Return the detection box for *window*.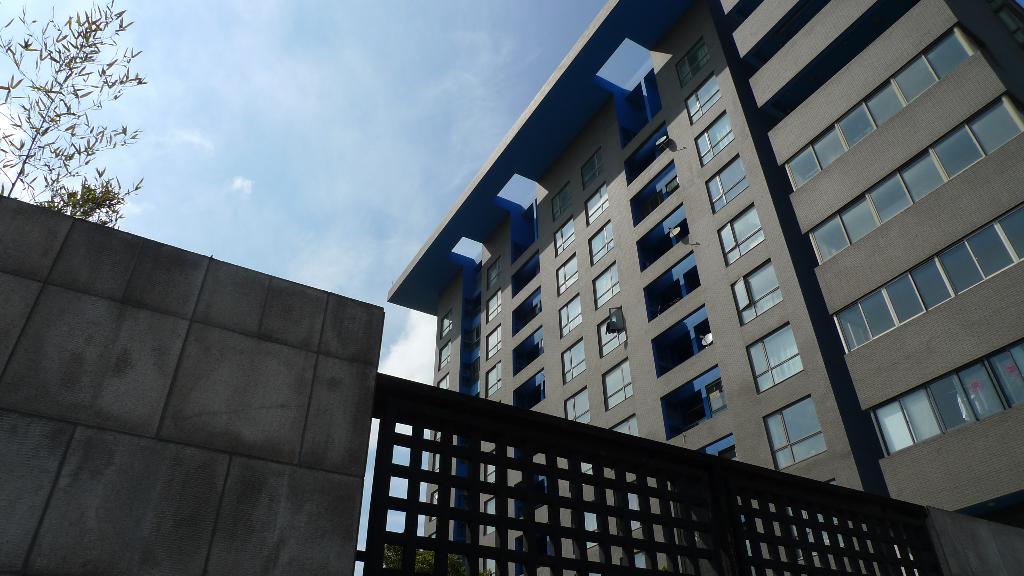
select_region(559, 296, 584, 339).
